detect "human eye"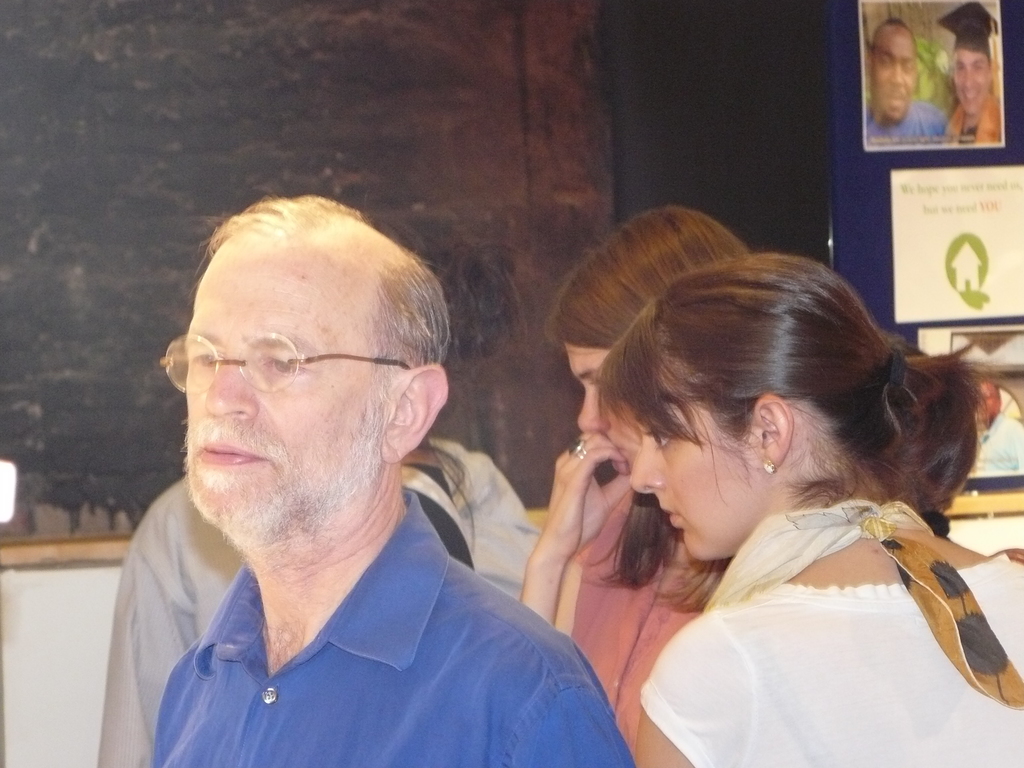
left=191, top=342, right=218, bottom=373
